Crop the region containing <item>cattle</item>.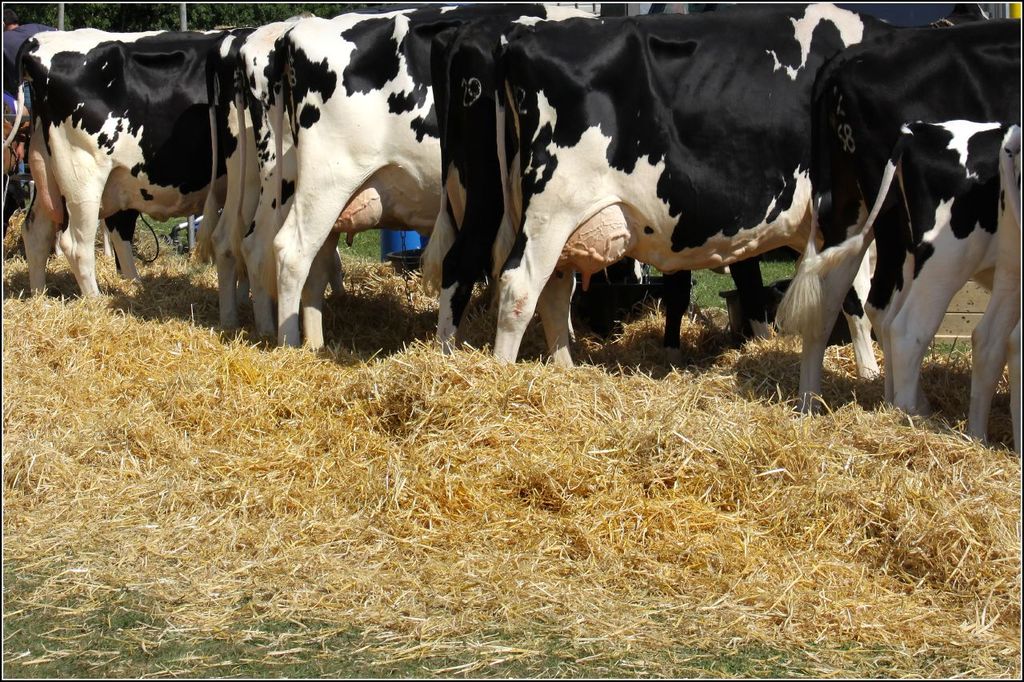
Crop region: 801 115 1016 420.
